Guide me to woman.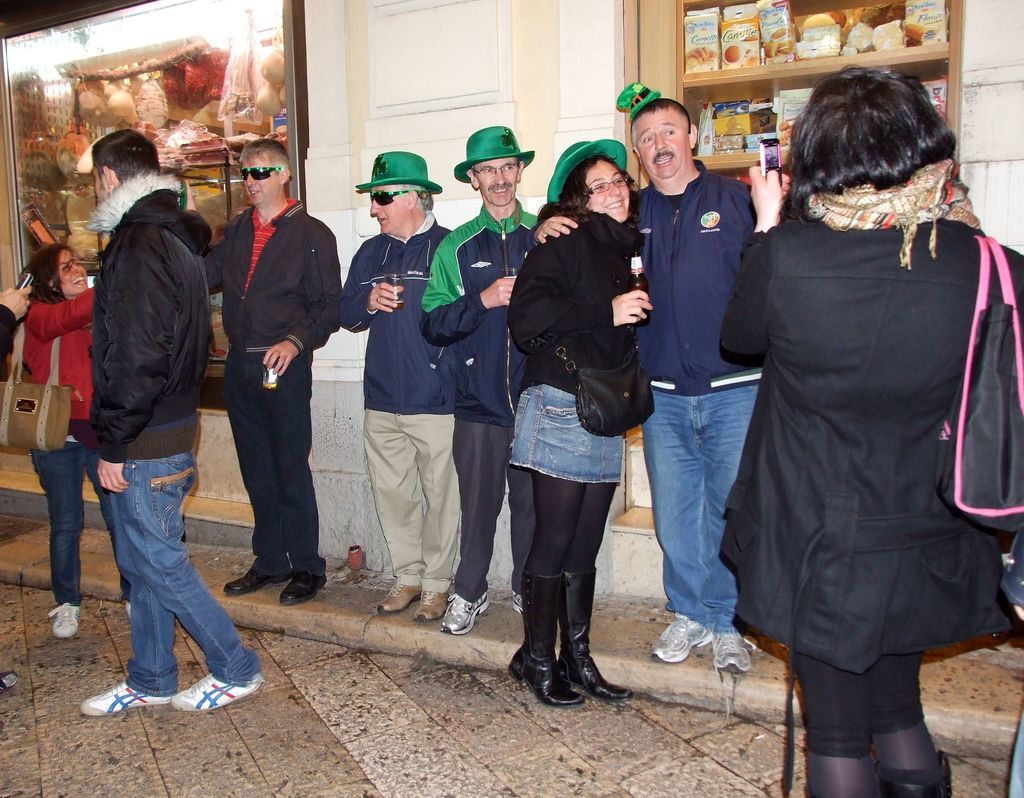
Guidance: <bbox>27, 243, 100, 635</bbox>.
